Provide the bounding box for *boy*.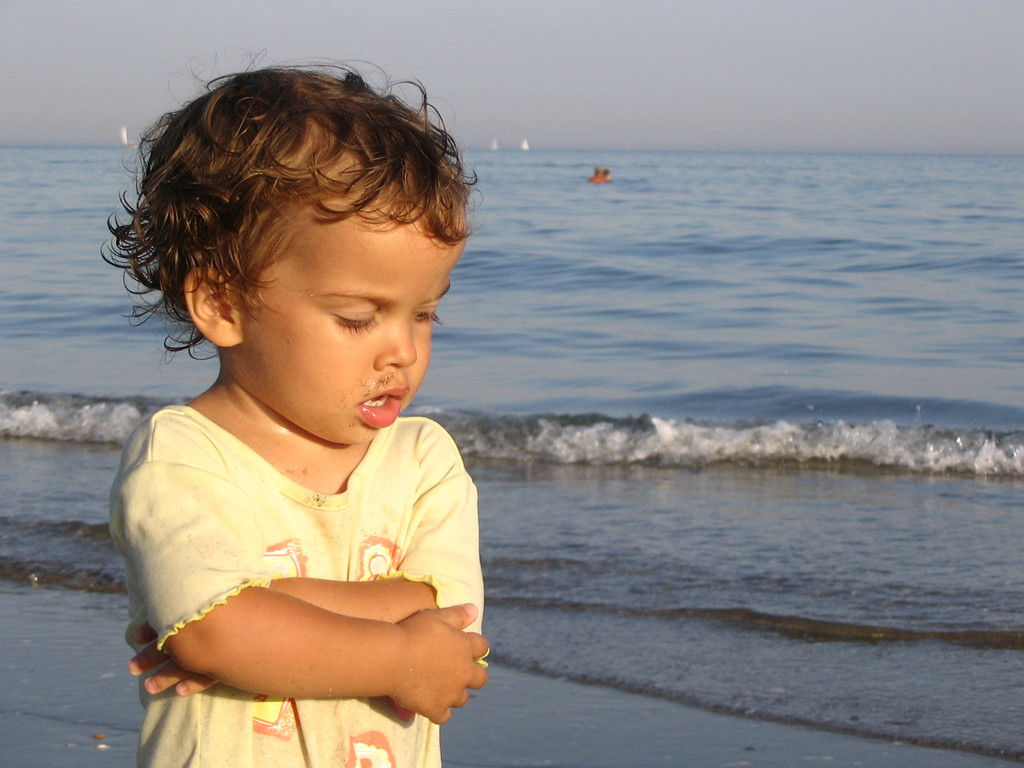
[left=106, top=54, right=492, bottom=767].
